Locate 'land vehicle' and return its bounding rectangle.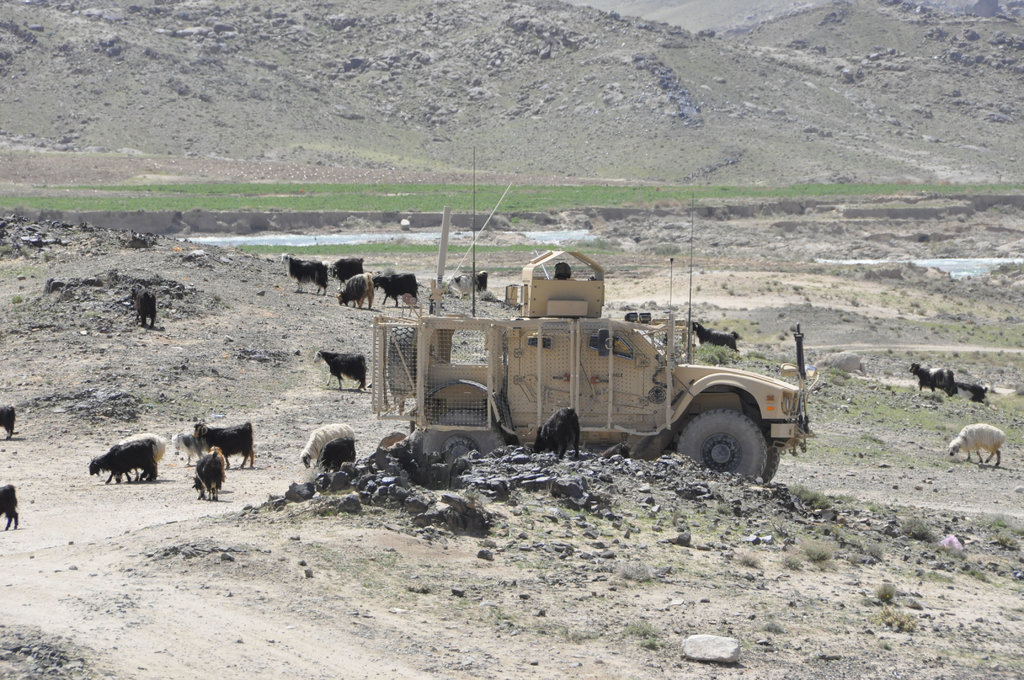
BBox(321, 245, 828, 485).
